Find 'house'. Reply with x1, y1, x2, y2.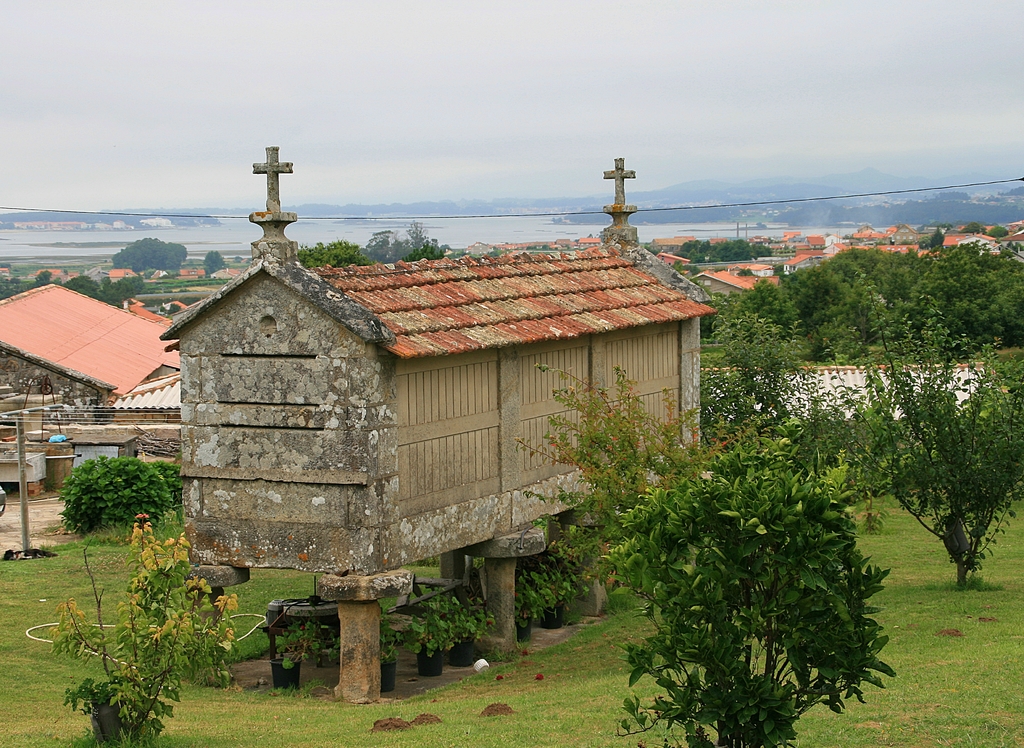
0, 280, 180, 399.
